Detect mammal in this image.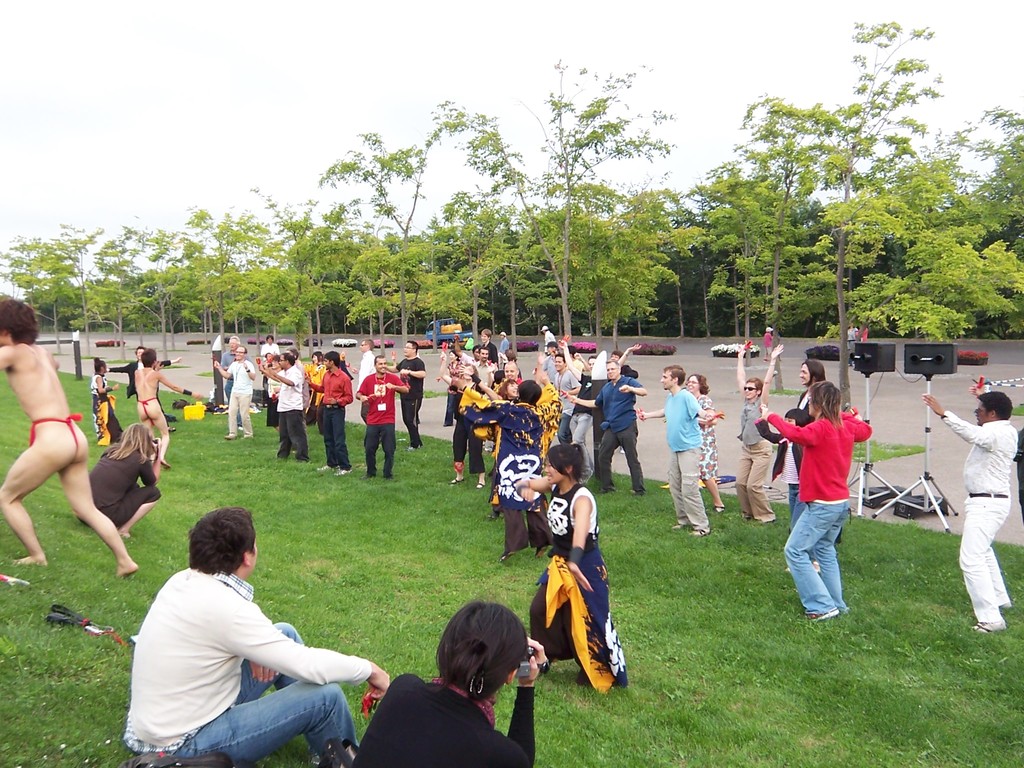
Detection: <bbox>764, 325, 772, 358</bbox>.
